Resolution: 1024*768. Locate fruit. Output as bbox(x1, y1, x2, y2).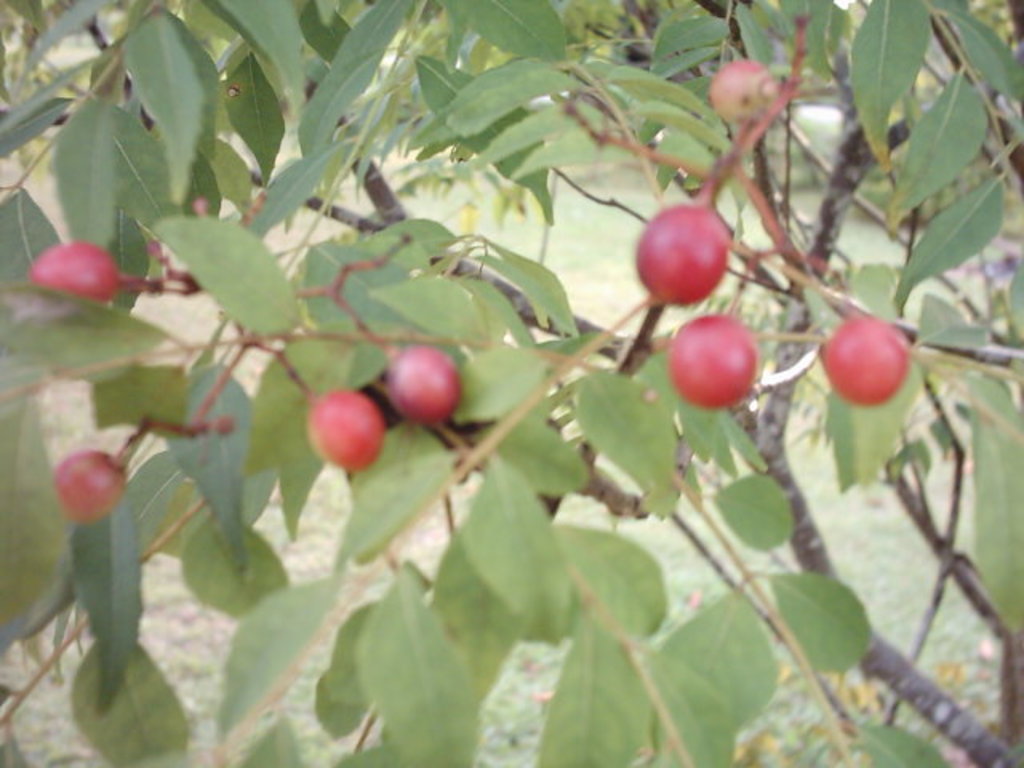
bbox(384, 339, 466, 429).
